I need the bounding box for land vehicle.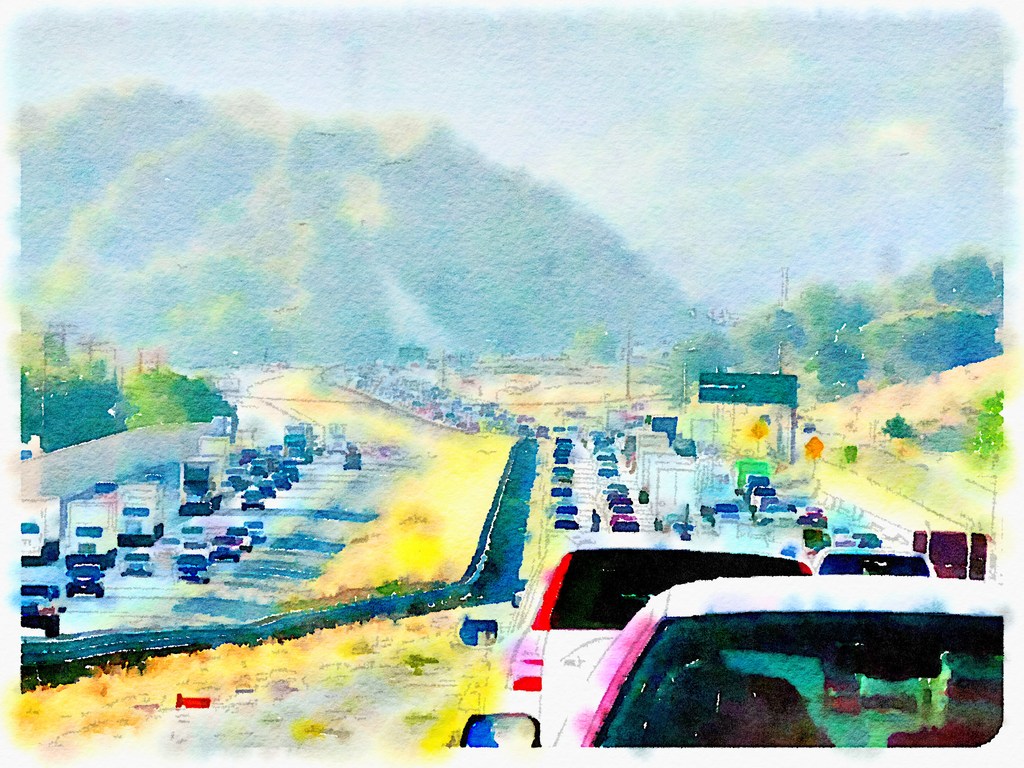
Here it is: BBox(456, 529, 812, 746).
